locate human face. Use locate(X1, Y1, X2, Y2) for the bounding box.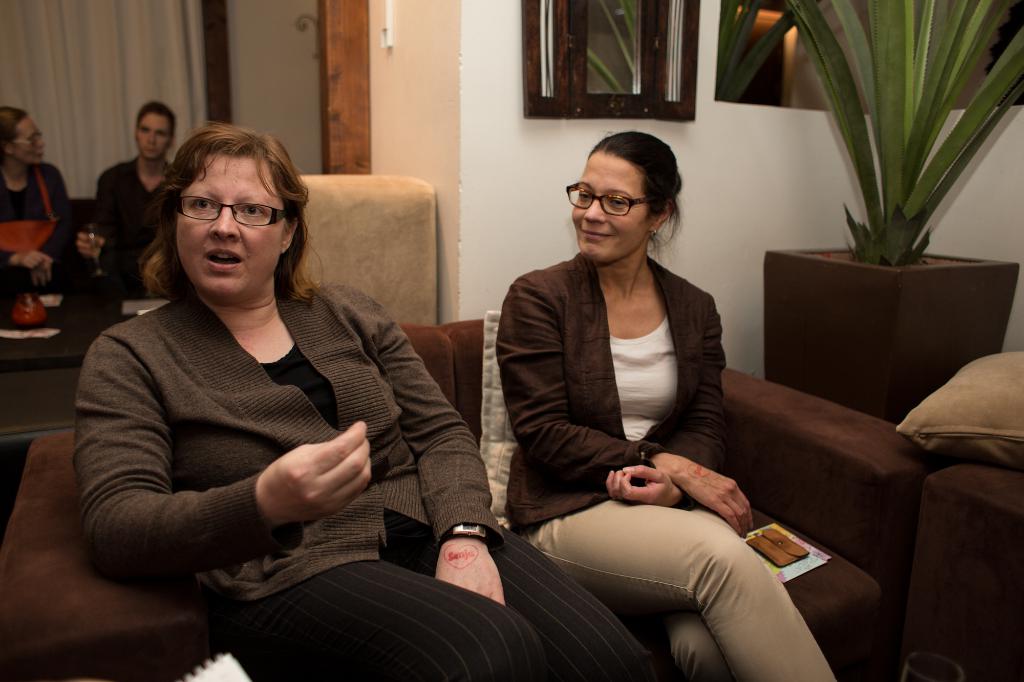
locate(10, 115, 45, 169).
